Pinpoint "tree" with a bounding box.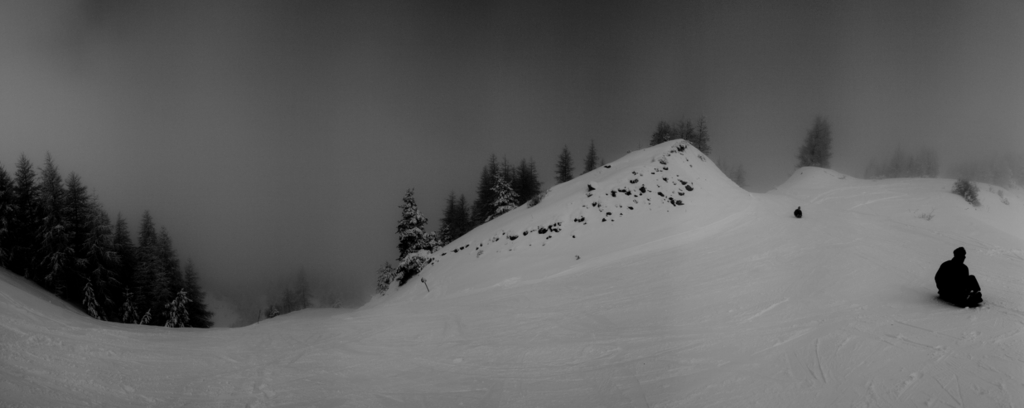
[555, 151, 577, 186].
